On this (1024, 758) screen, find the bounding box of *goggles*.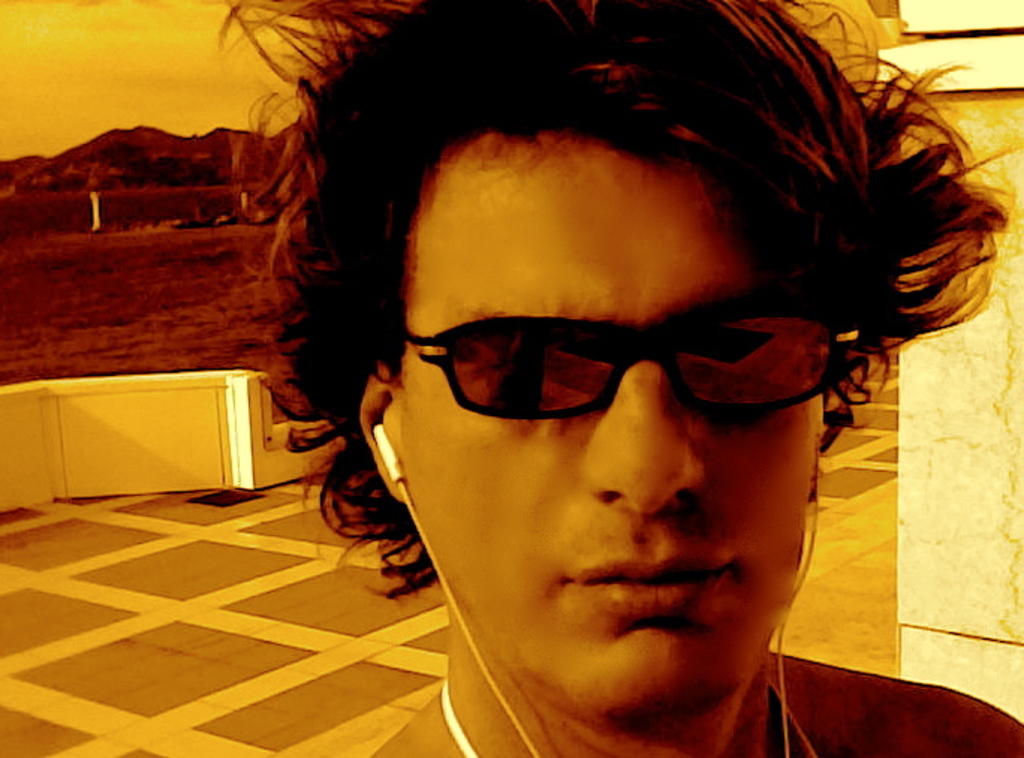
Bounding box: <box>397,297,840,442</box>.
